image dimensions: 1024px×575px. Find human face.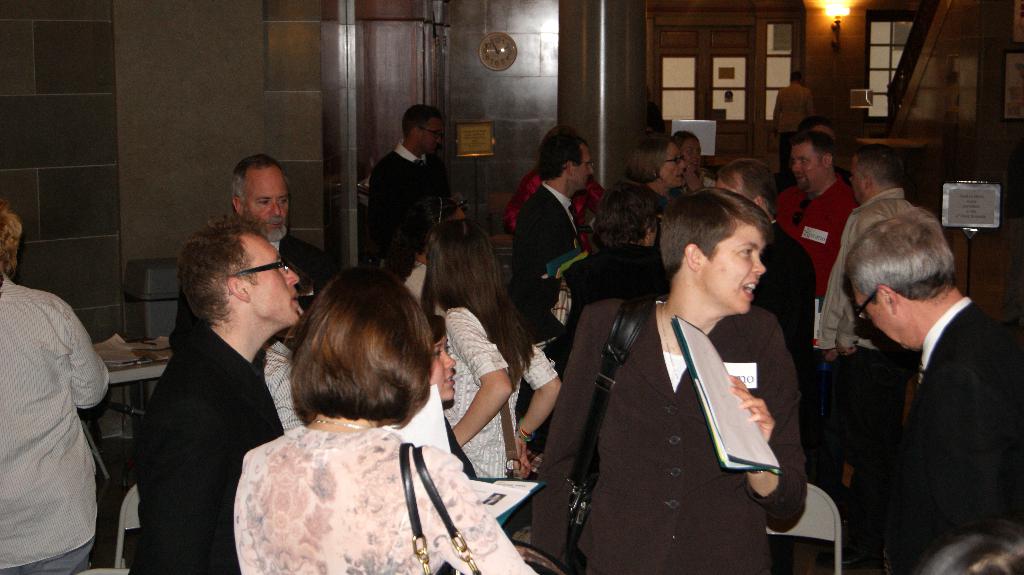
locate(851, 288, 905, 343).
